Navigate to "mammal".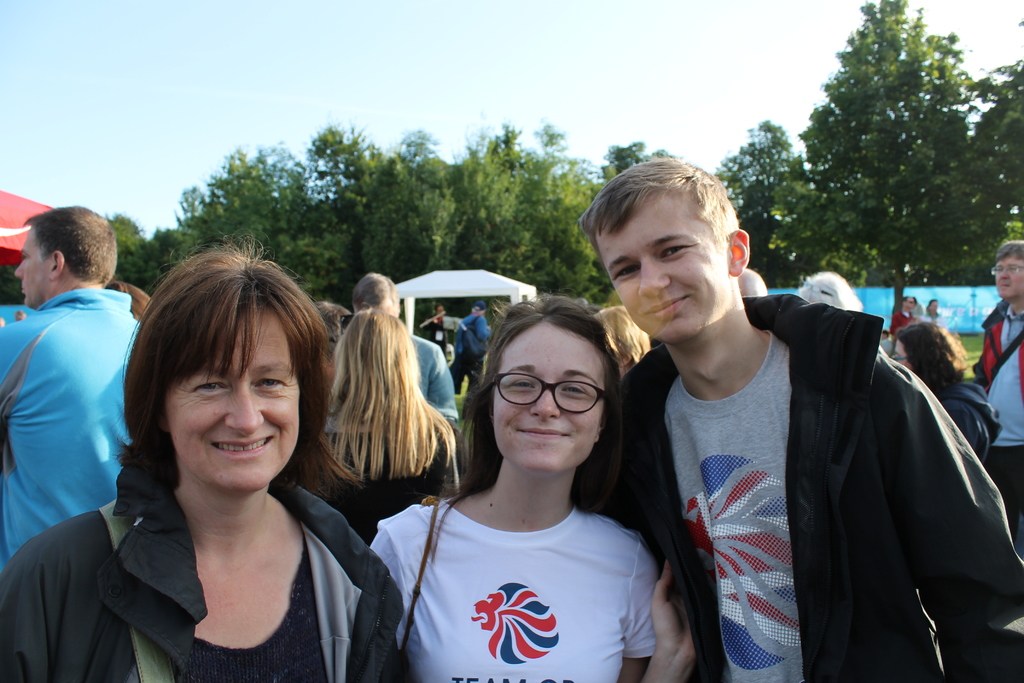
Navigation target: {"left": 0, "top": 204, "right": 147, "bottom": 567}.
